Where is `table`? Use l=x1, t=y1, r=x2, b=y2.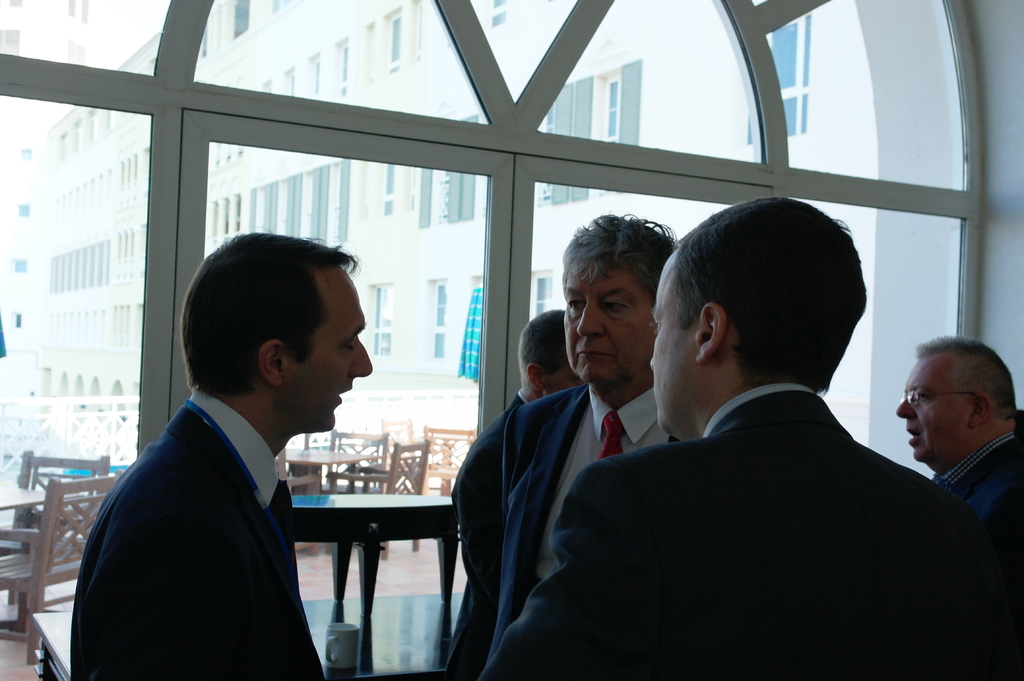
l=5, t=470, r=44, b=509.
